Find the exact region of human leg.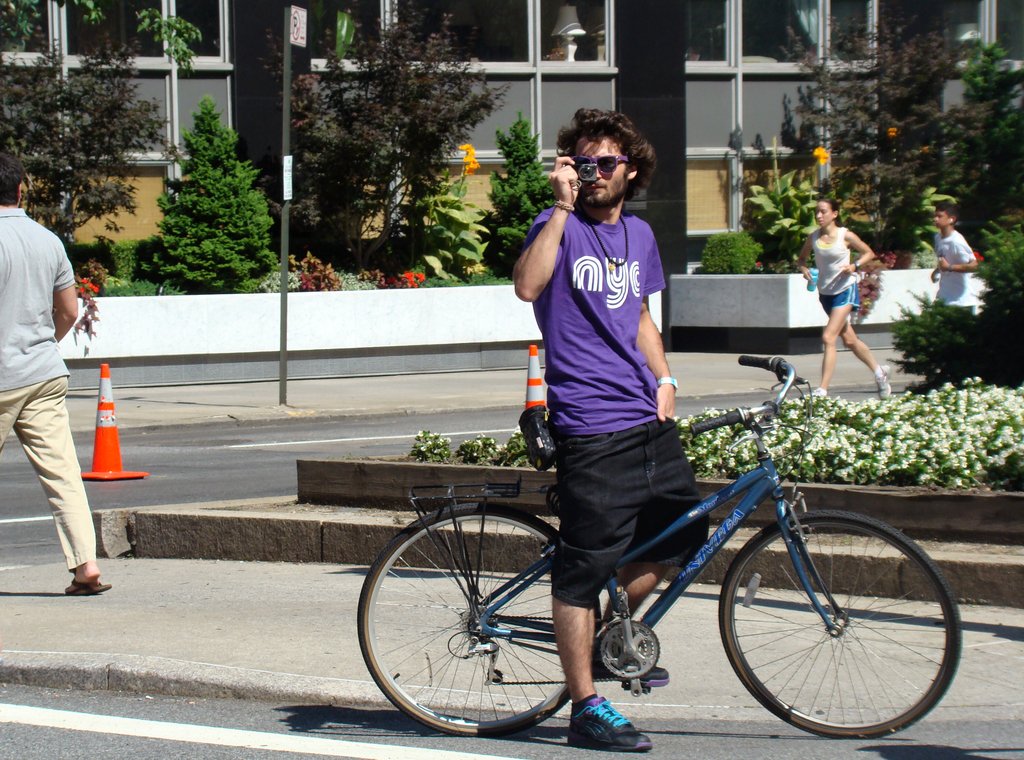
Exact region: box(613, 411, 706, 616).
